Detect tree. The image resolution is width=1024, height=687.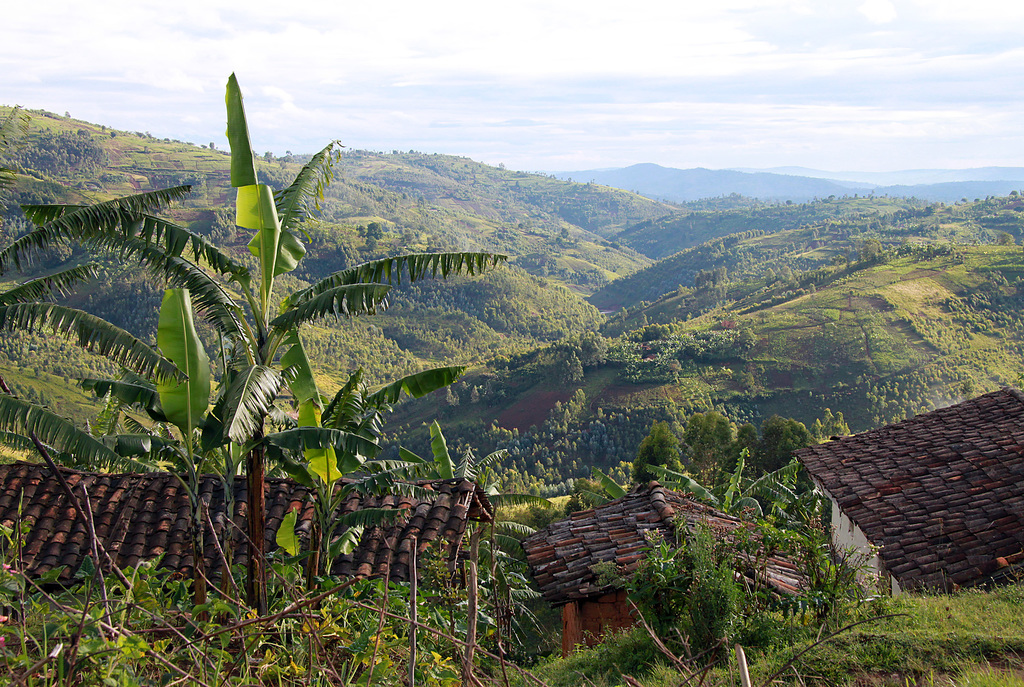
{"x1": 264, "y1": 149, "x2": 272, "y2": 165}.
